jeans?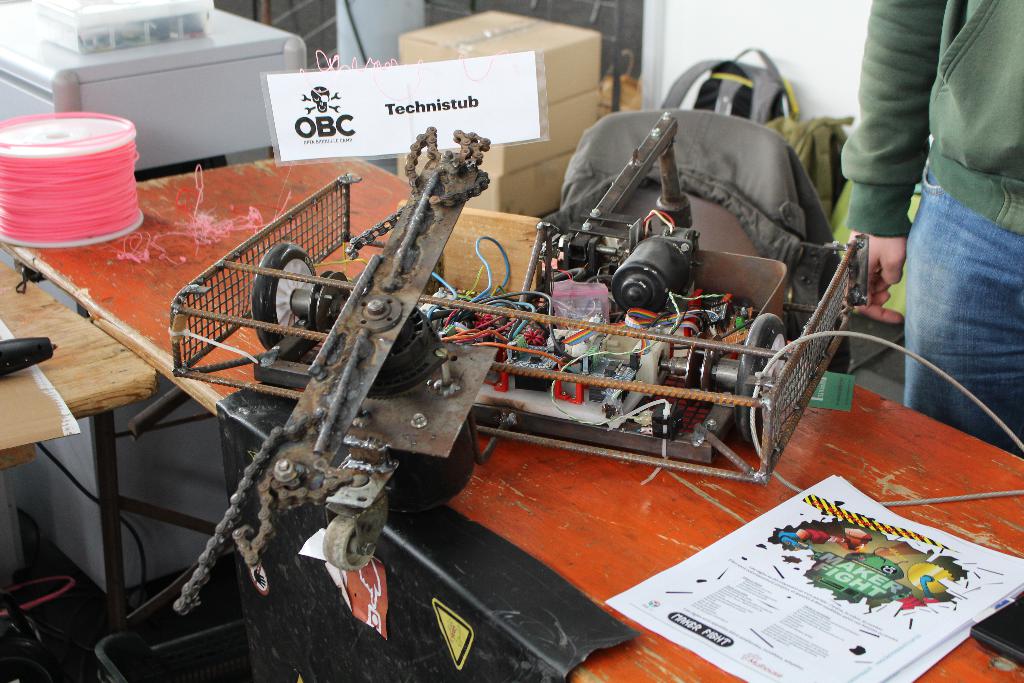
left=854, top=44, right=1007, bottom=368
